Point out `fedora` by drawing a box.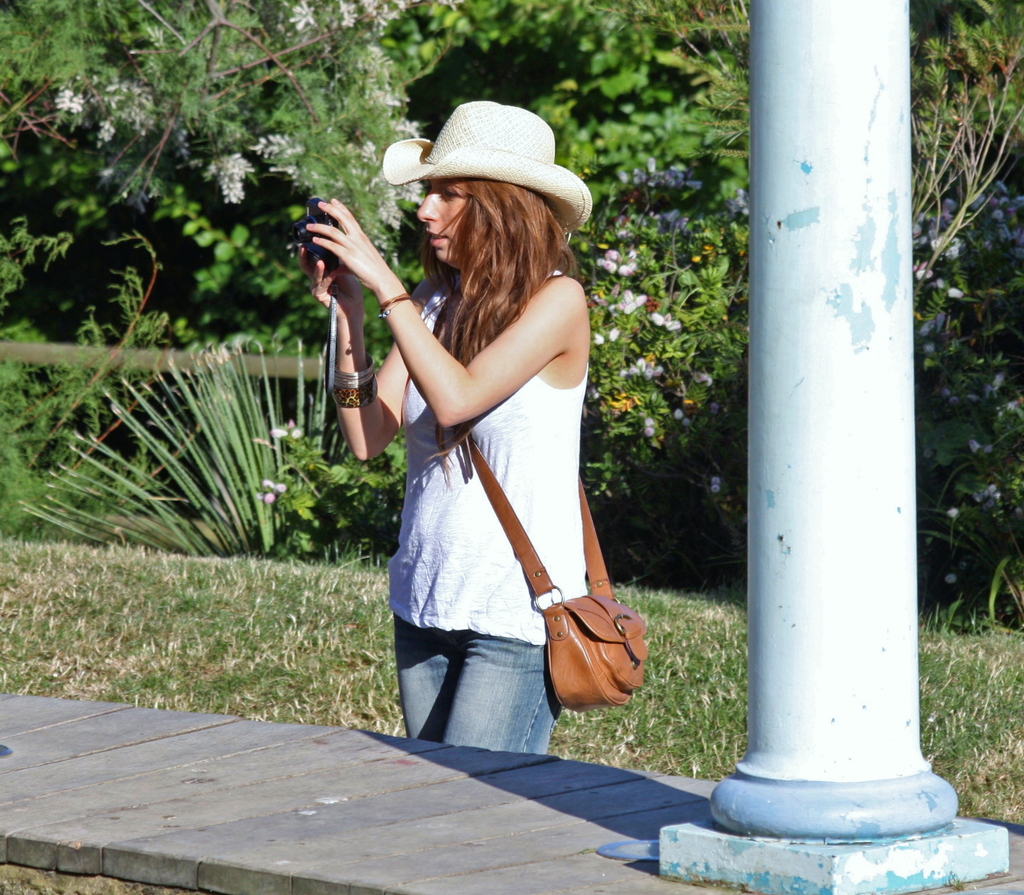
Rect(381, 99, 589, 238).
